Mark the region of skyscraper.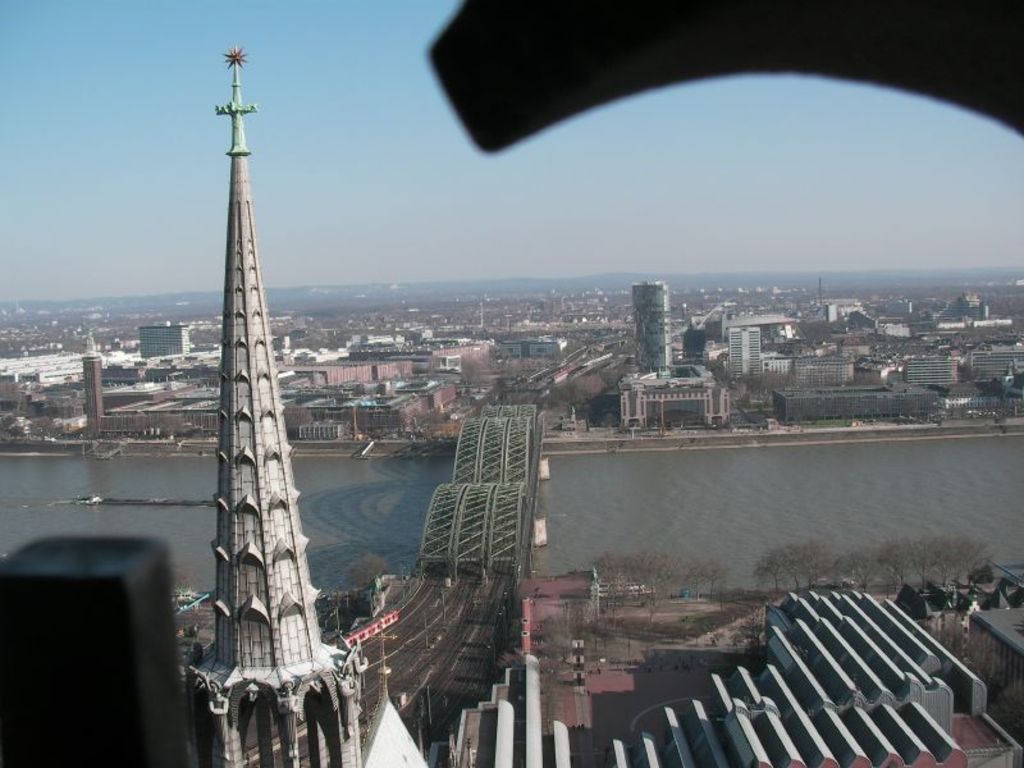
Region: l=157, t=73, r=352, b=767.
